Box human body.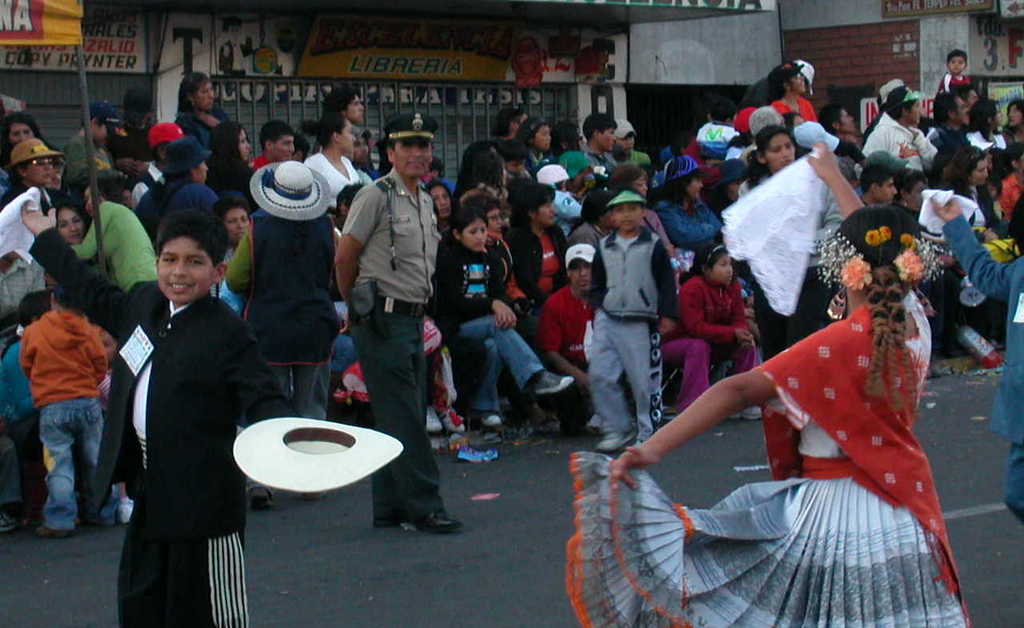
586:131:987:620.
